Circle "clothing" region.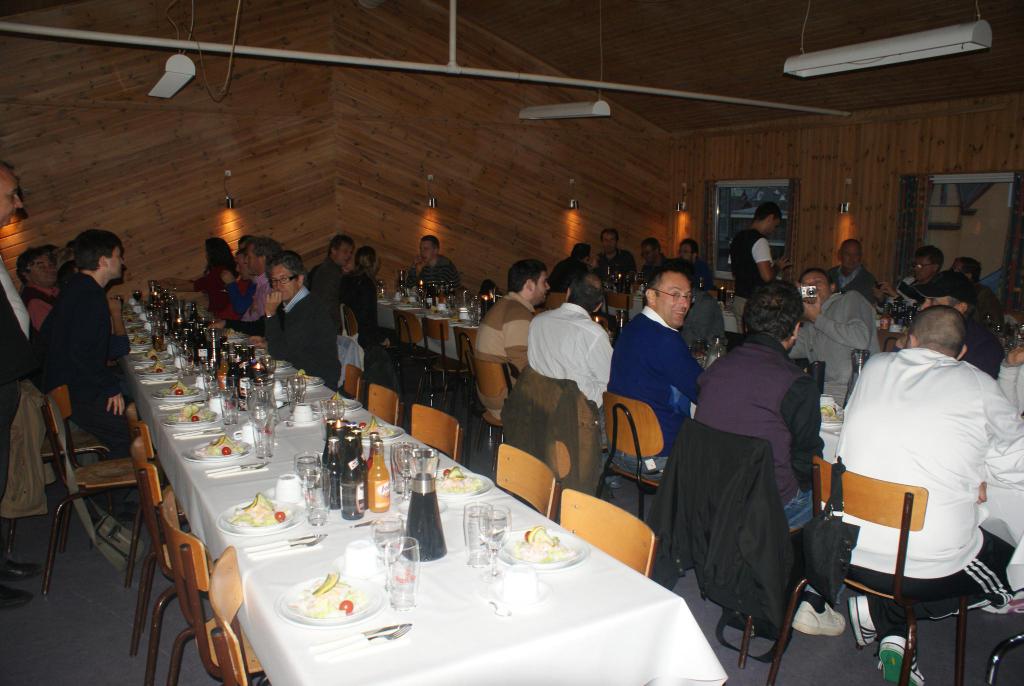
Region: x1=469 y1=290 x2=544 y2=421.
